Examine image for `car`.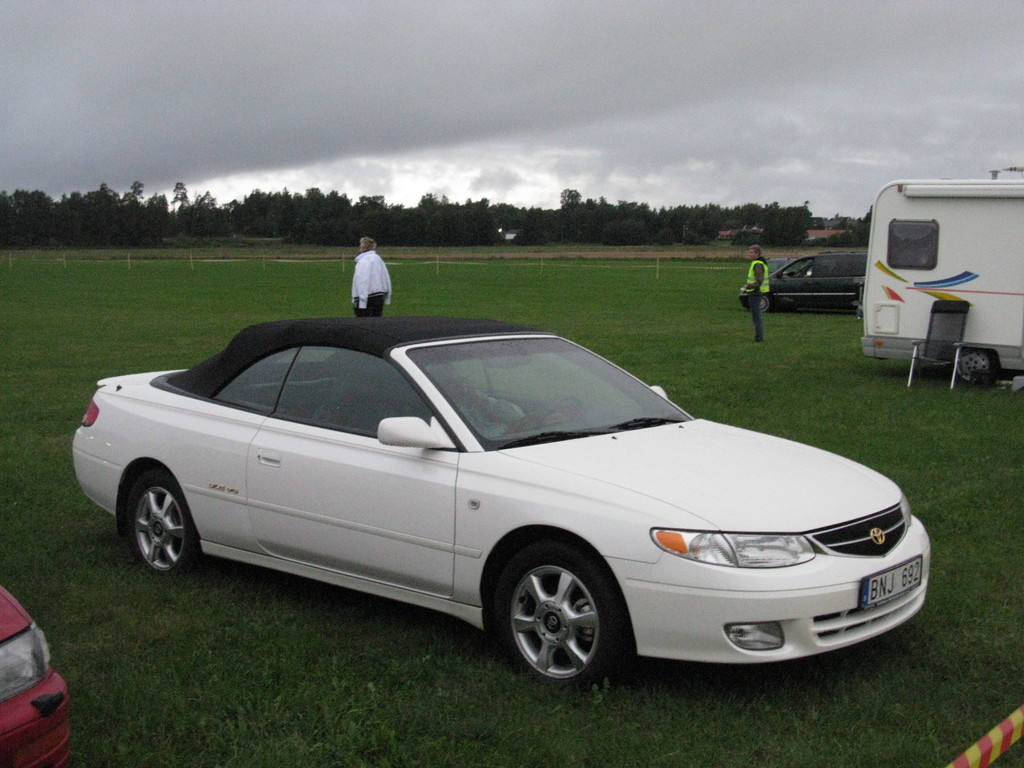
Examination result: detection(0, 585, 70, 767).
